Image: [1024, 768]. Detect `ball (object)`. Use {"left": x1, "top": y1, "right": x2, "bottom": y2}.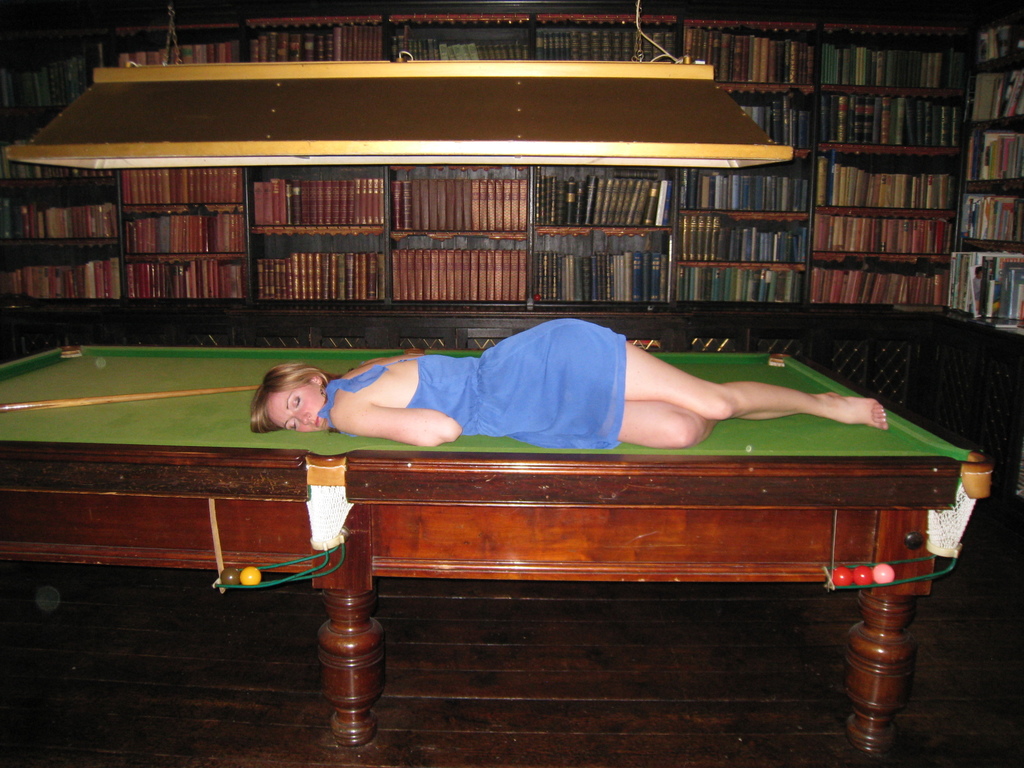
{"left": 241, "top": 566, "right": 260, "bottom": 590}.
